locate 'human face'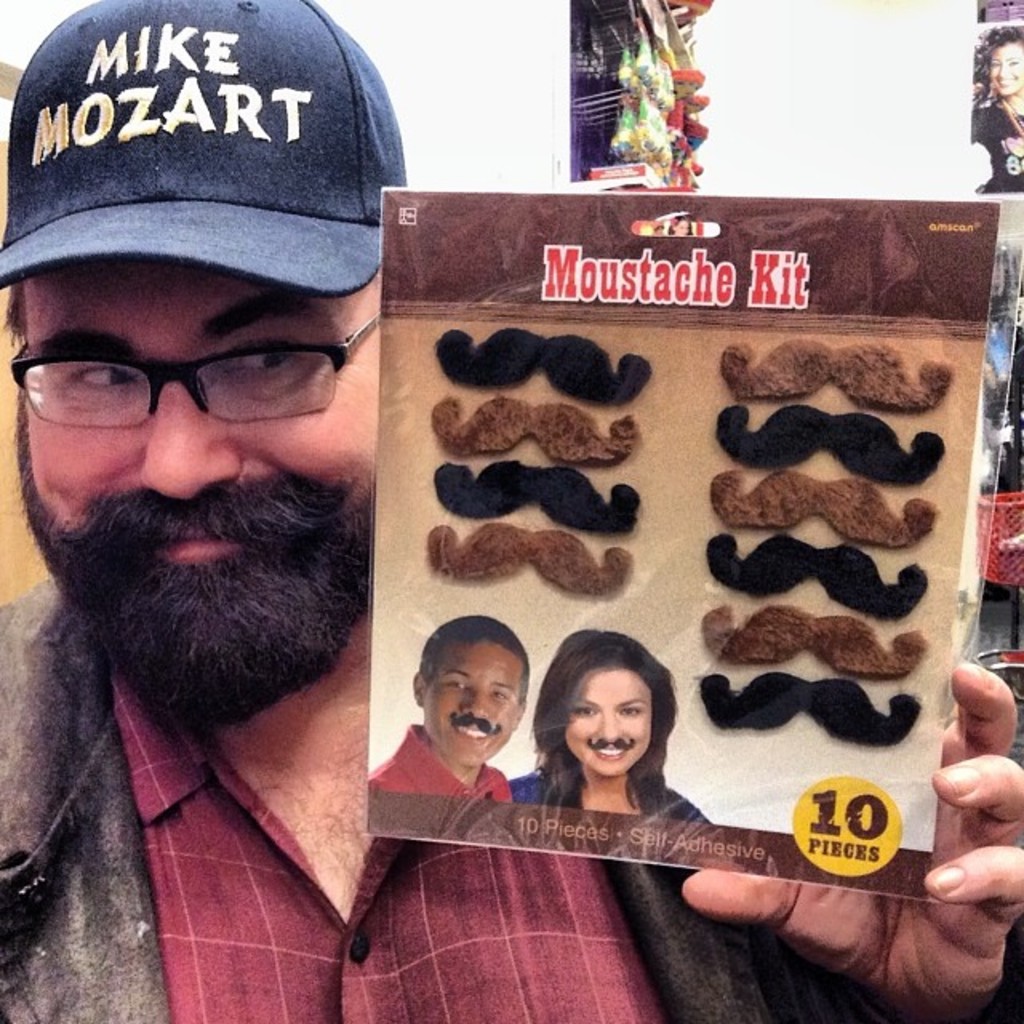
<region>984, 37, 1022, 102</region>
